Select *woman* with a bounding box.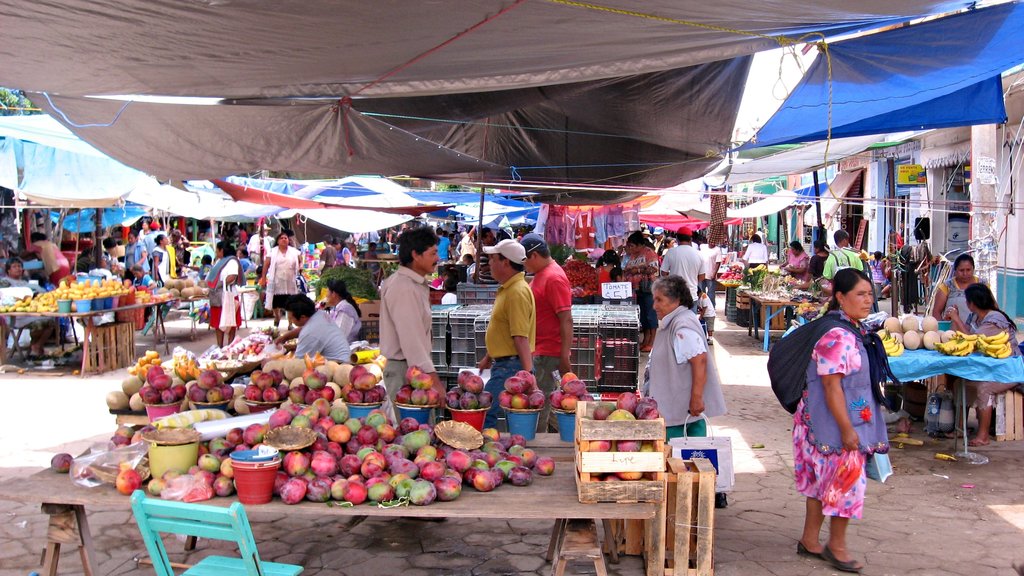
945 287 1019 449.
